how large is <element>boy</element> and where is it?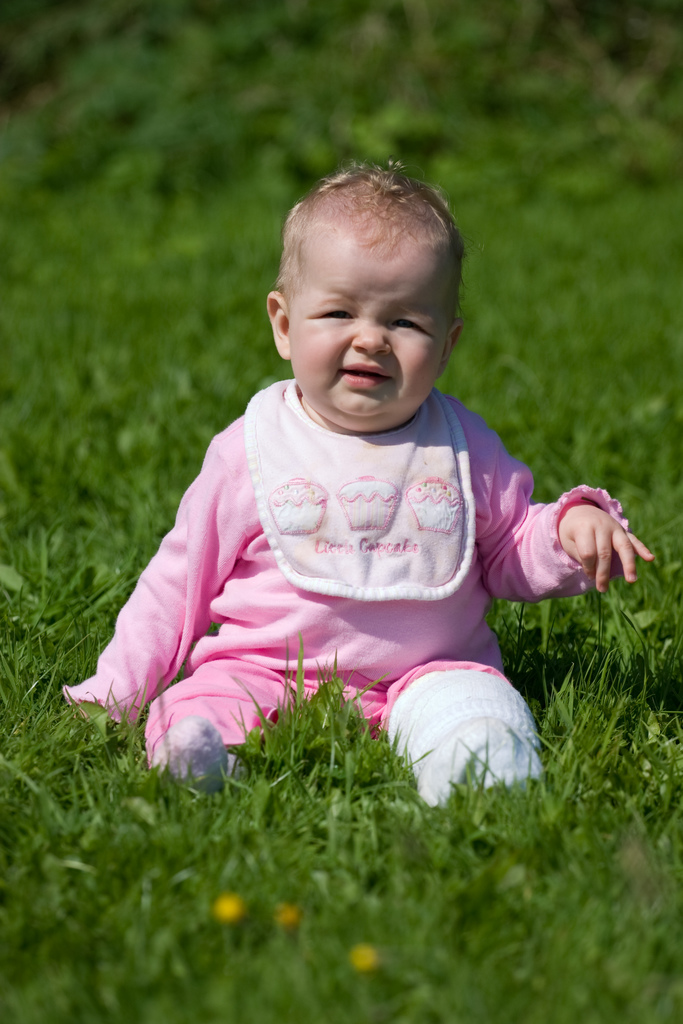
Bounding box: box(76, 138, 591, 806).
